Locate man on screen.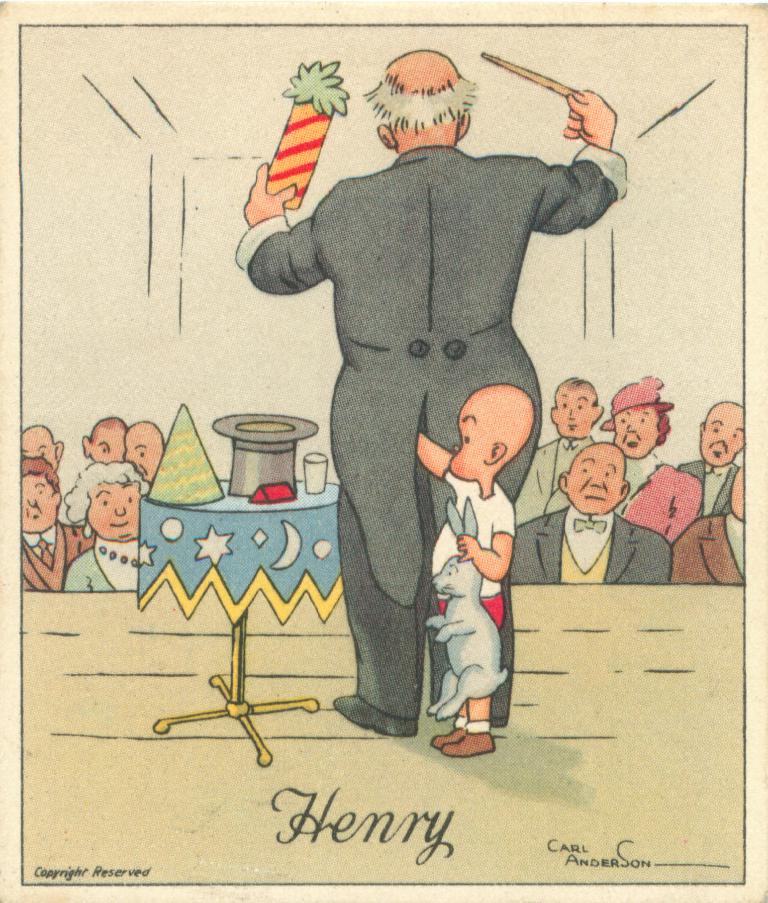
On screen at [228,84,616,733].
